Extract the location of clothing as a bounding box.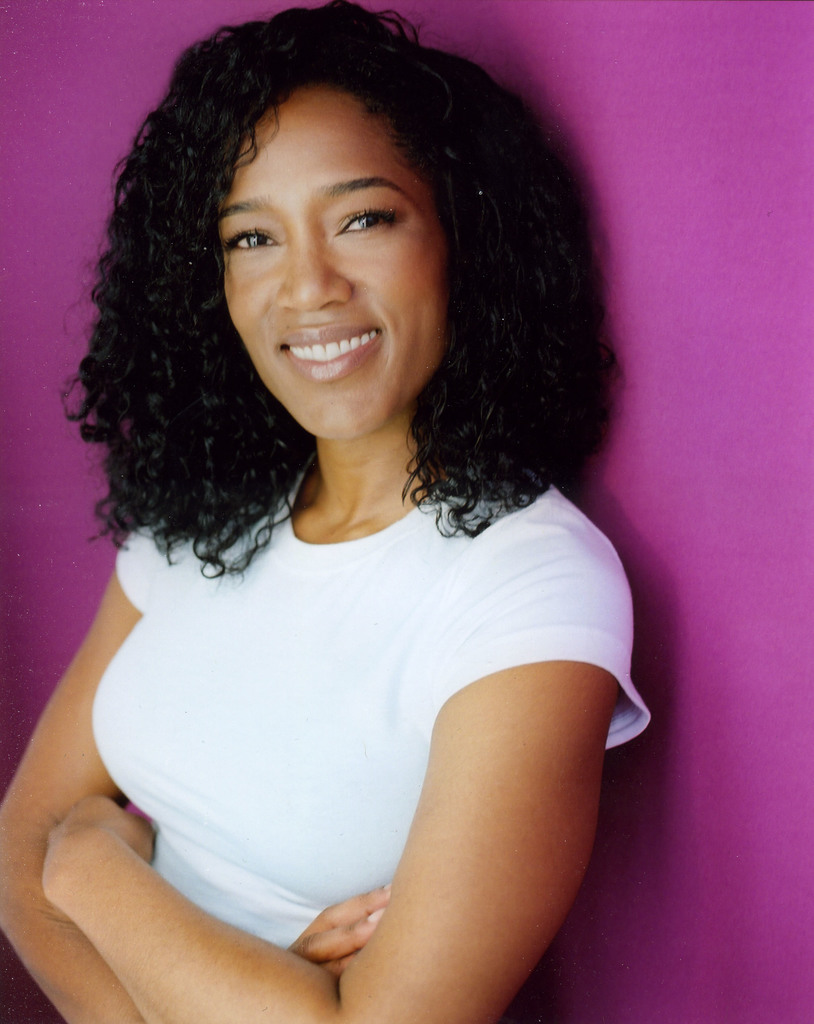
<region>73, 434, 645, 972</region>.
